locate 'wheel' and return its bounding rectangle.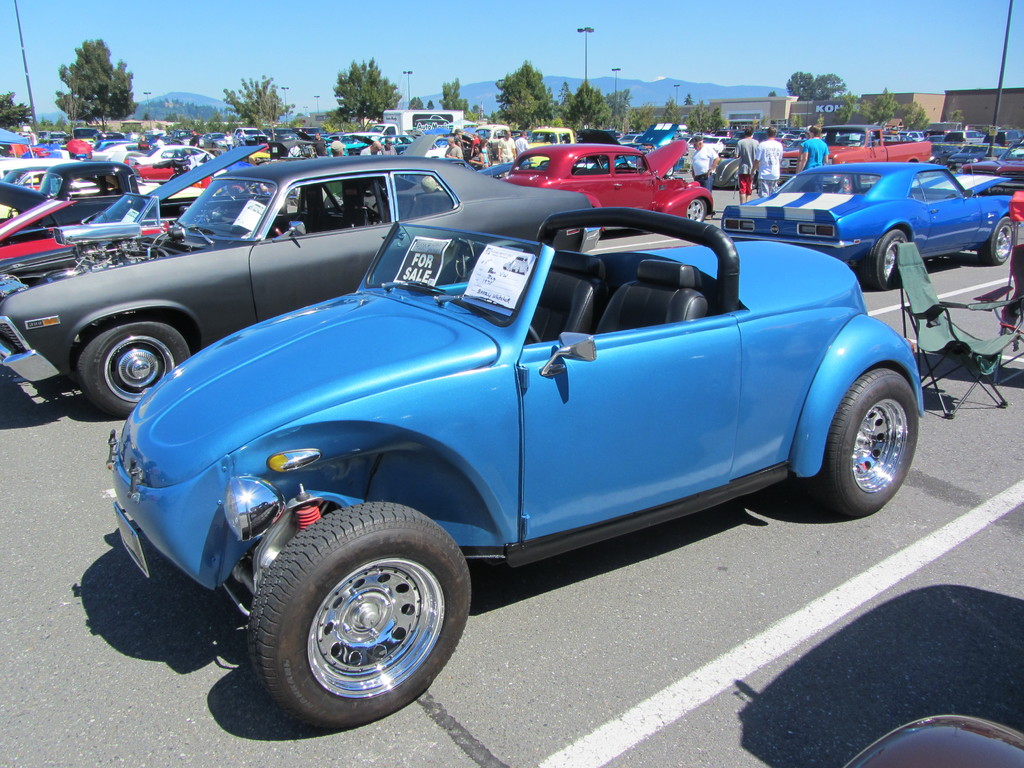
860, 230, 907, 291.
